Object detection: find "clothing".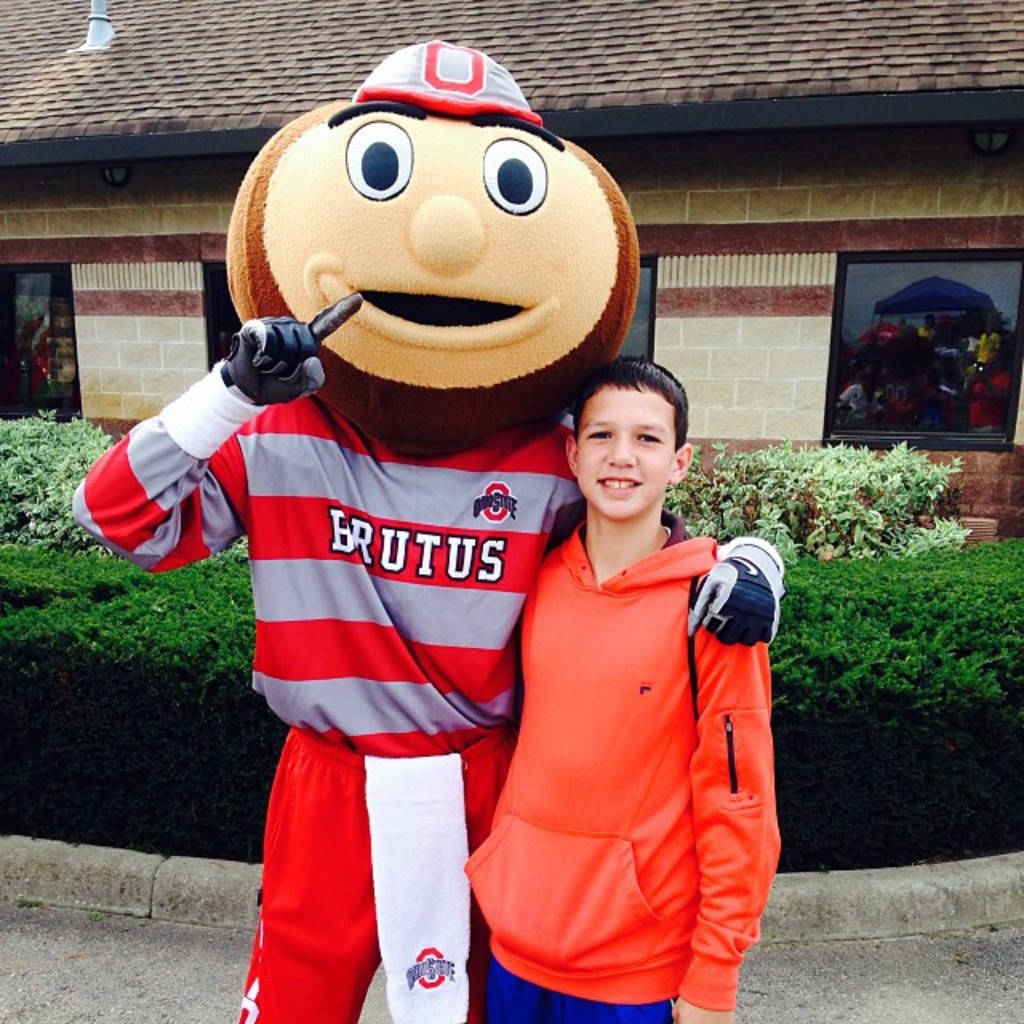
[x1=458, y1=510, x2=782, y2=1019].
